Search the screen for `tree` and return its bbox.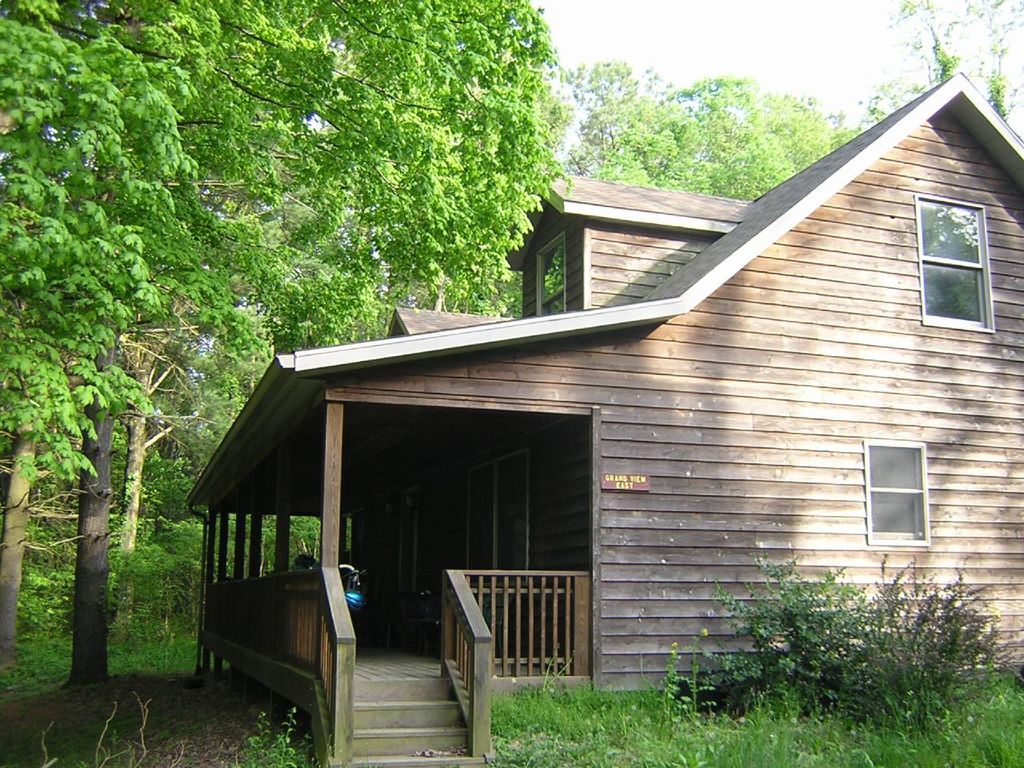
Found: Rect(0, 0, 566, 701).
